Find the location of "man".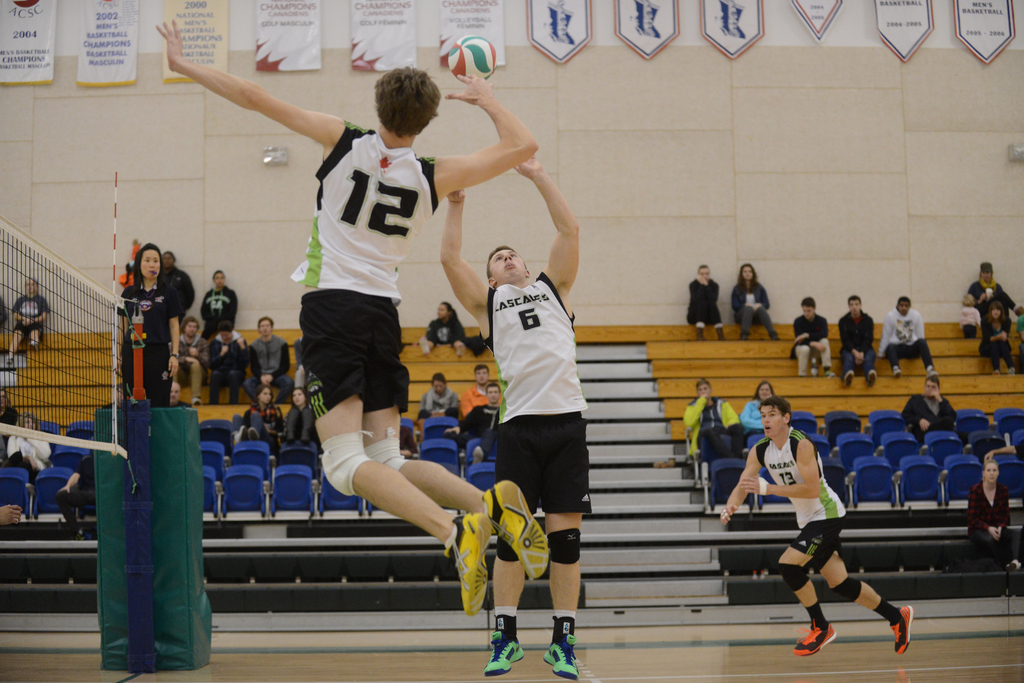
Location: <bbox>168, 382, 189, 406</bbox>.
